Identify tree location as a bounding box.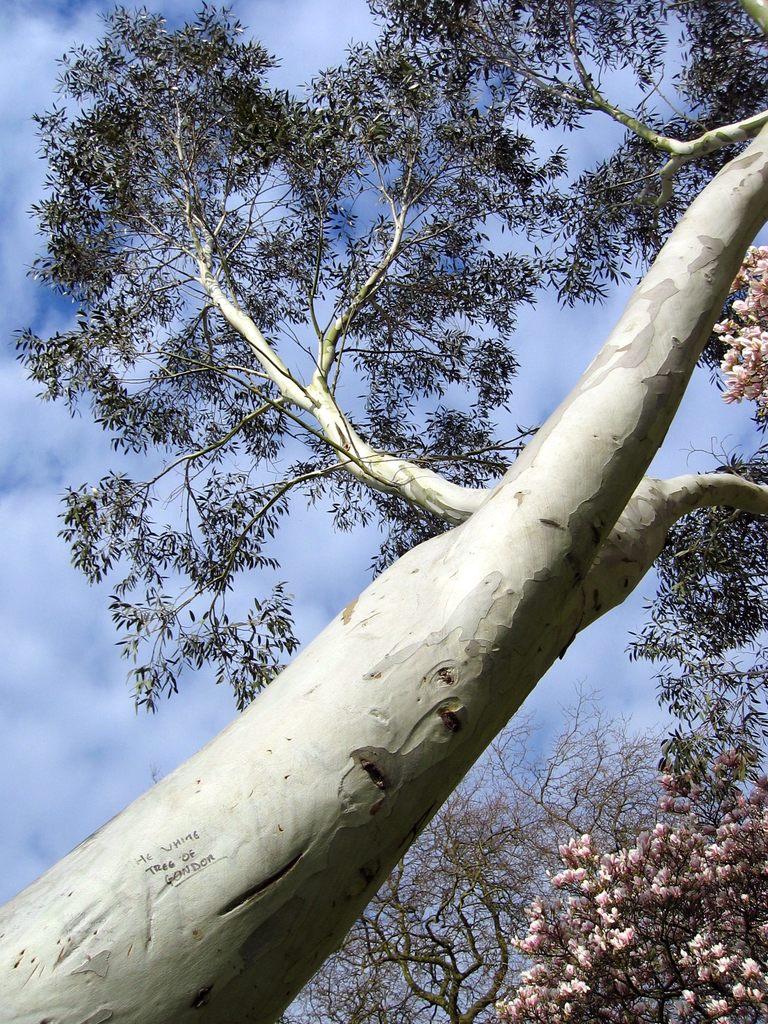
0/0/767/1023.
